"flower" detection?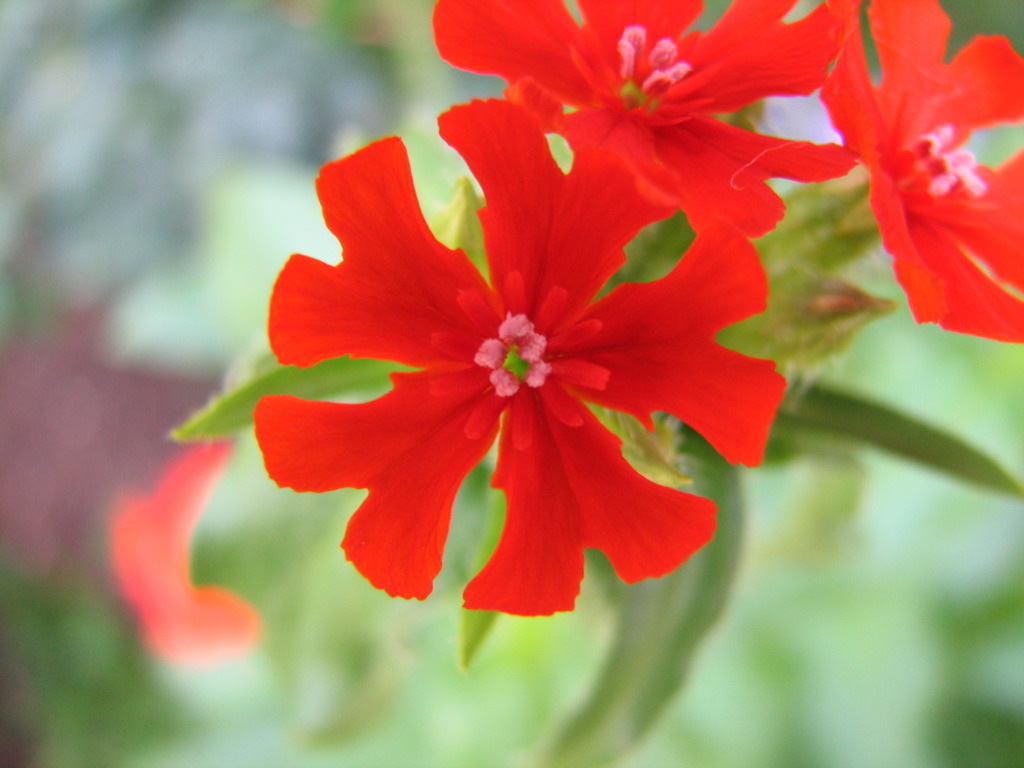
105/443/266/665
